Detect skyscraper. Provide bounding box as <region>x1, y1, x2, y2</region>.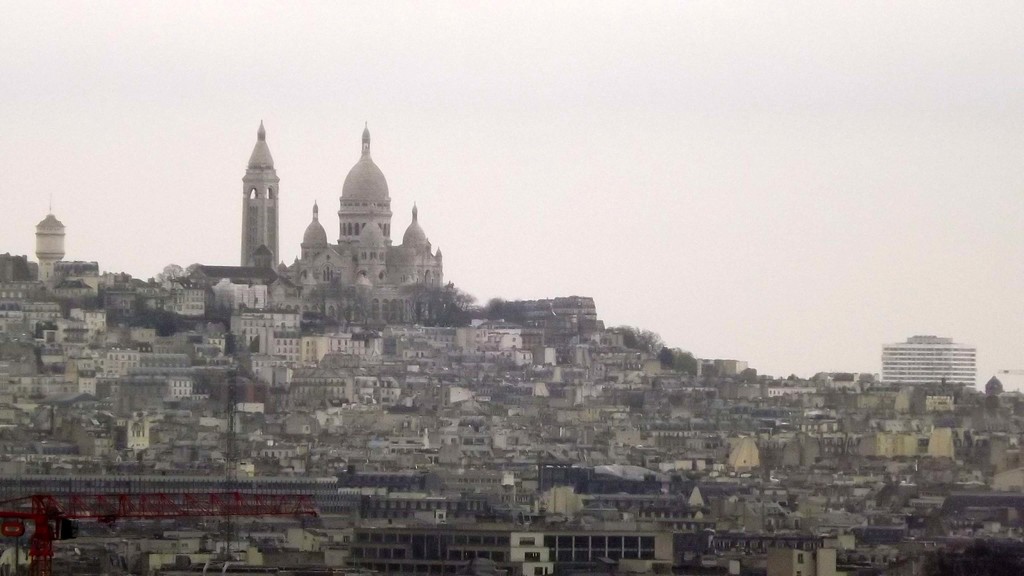
<region>883, 331, 980, 401</region>.
